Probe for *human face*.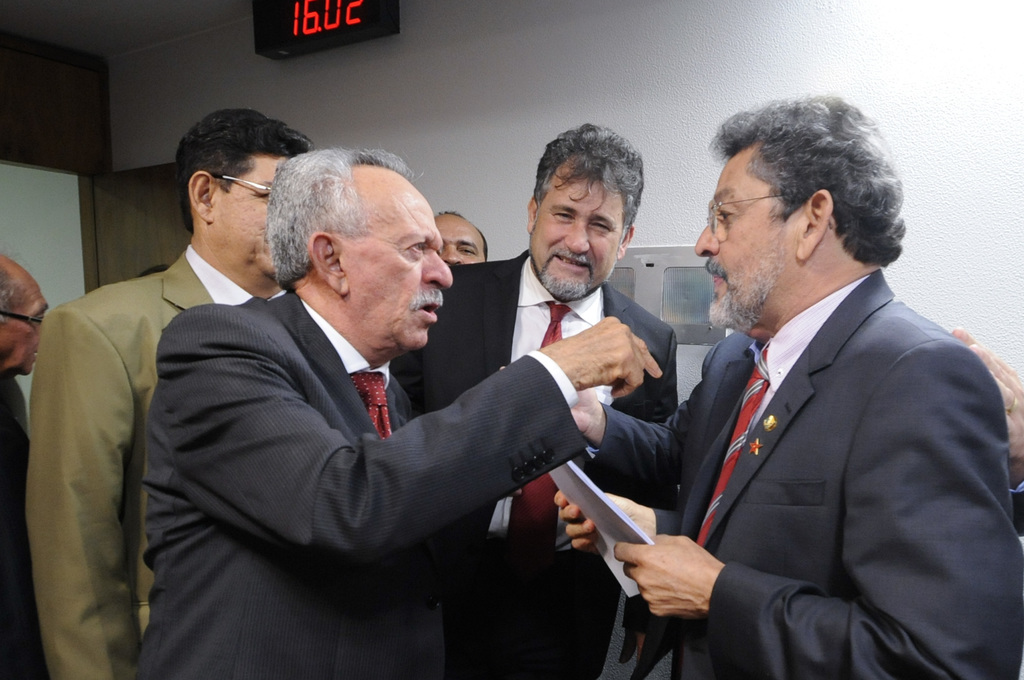
Probe result: rect(694, 145, 792, 324).
